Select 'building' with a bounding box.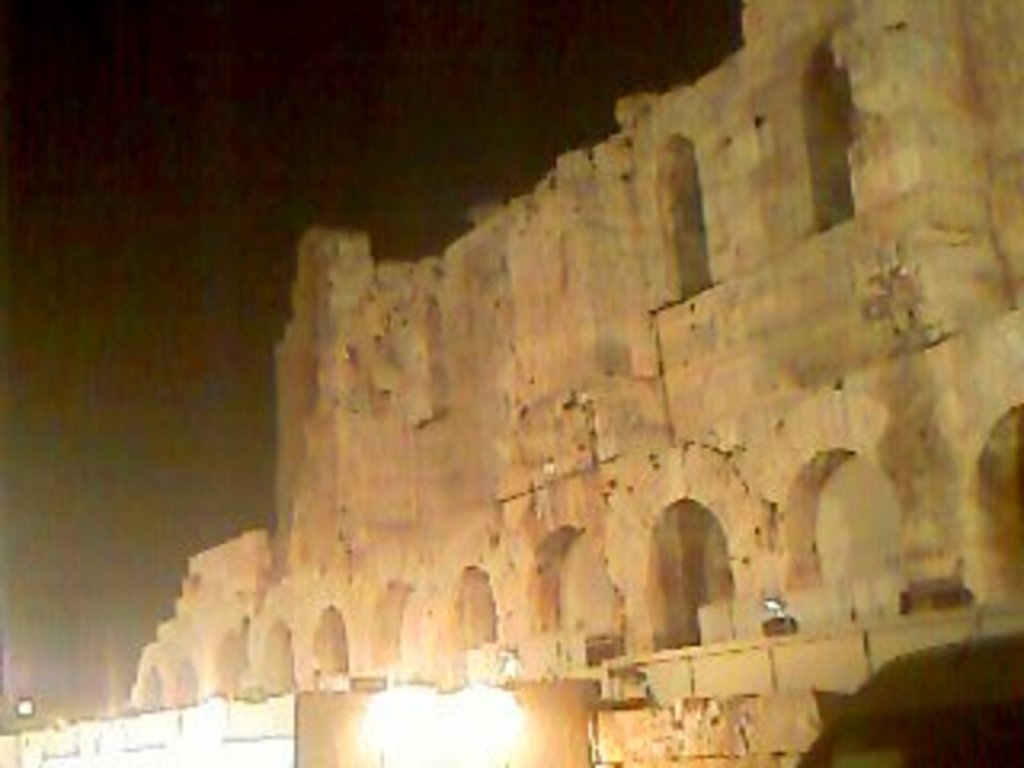
bbox=(0, 0, 1021, 765).
